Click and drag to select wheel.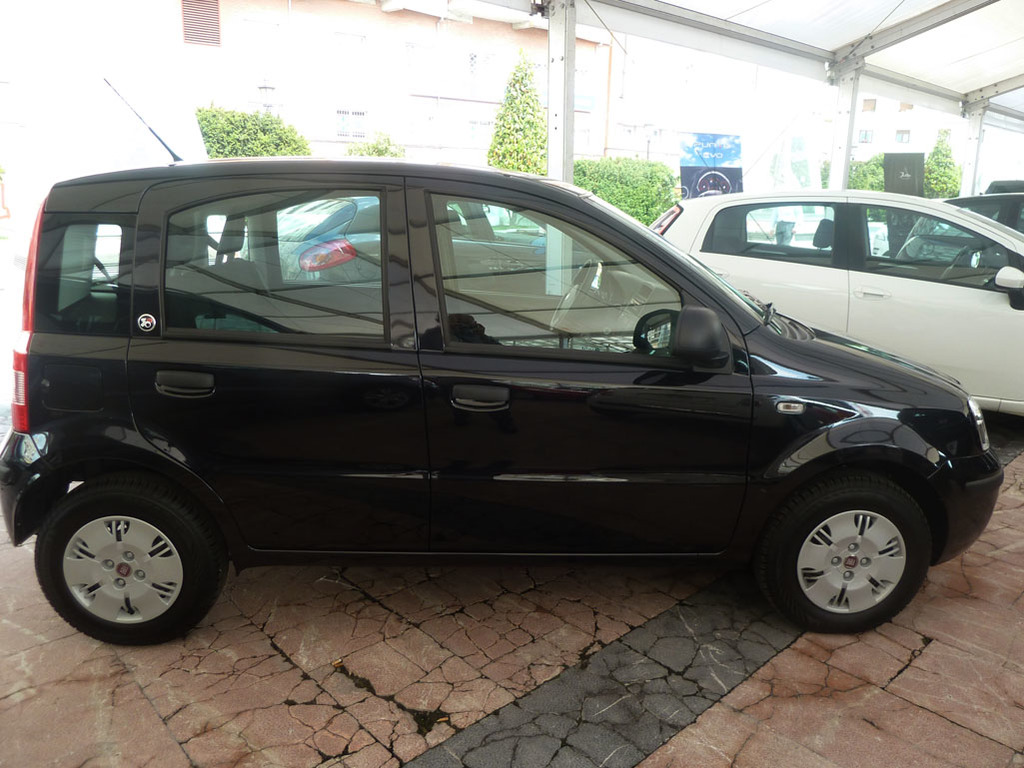
Selection: left=21, top=461, right=218, bottom=629.
